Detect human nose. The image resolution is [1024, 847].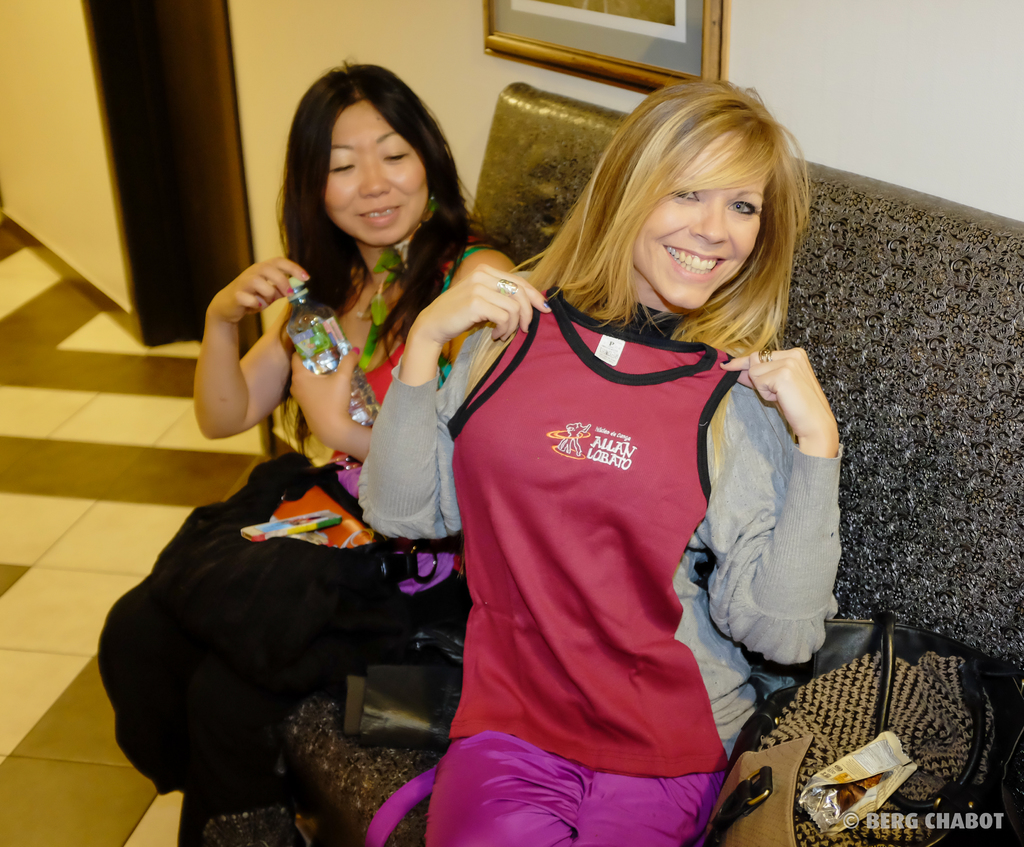
[x1=693, y1=199, x2=727, y2=245].
